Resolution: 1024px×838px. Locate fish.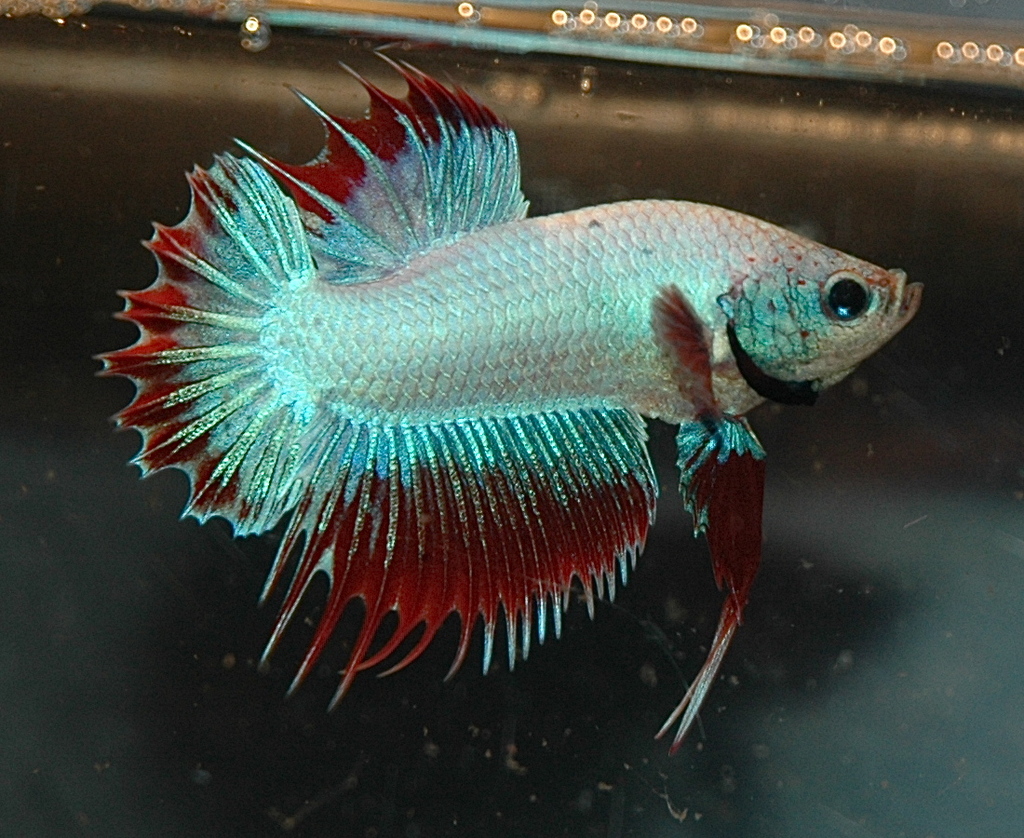
detection(105, 51, 926, 753).
